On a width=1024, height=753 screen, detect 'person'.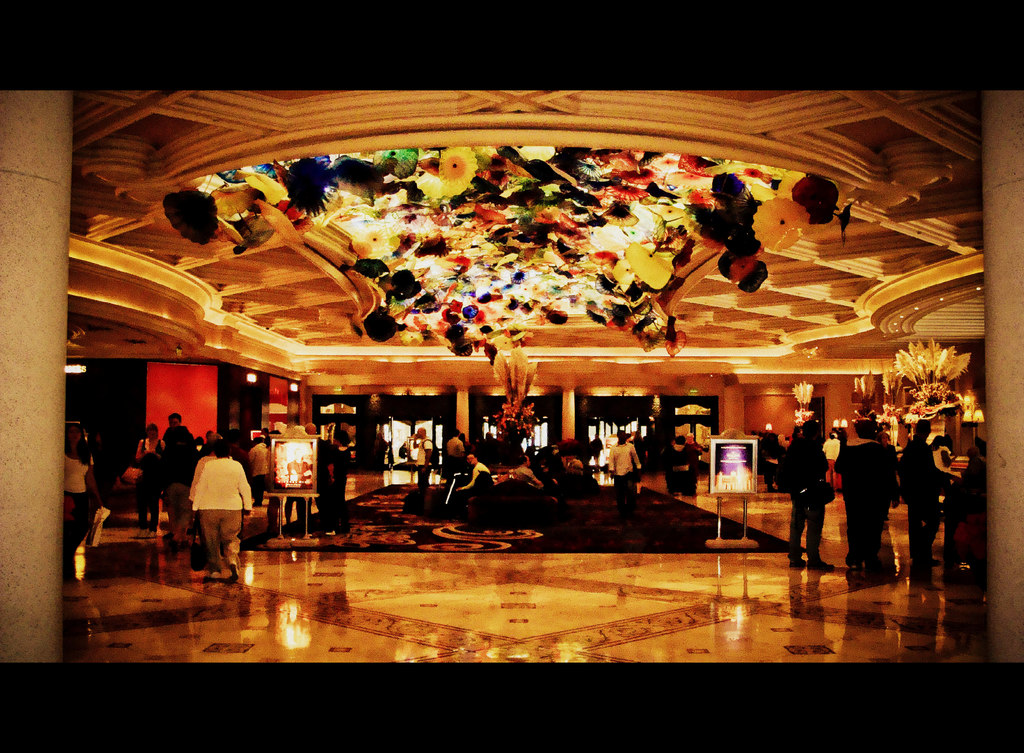
x1=137, y1=424, x2=168, y2=524.
